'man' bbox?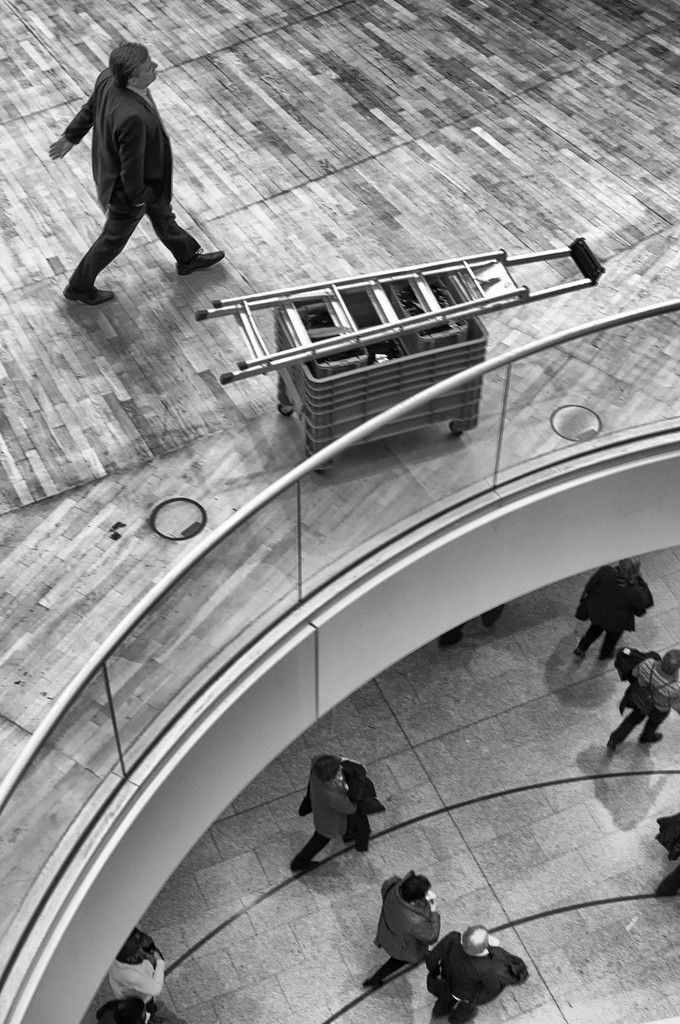
<bbox>425, 924, 526, 1023</bbox>
